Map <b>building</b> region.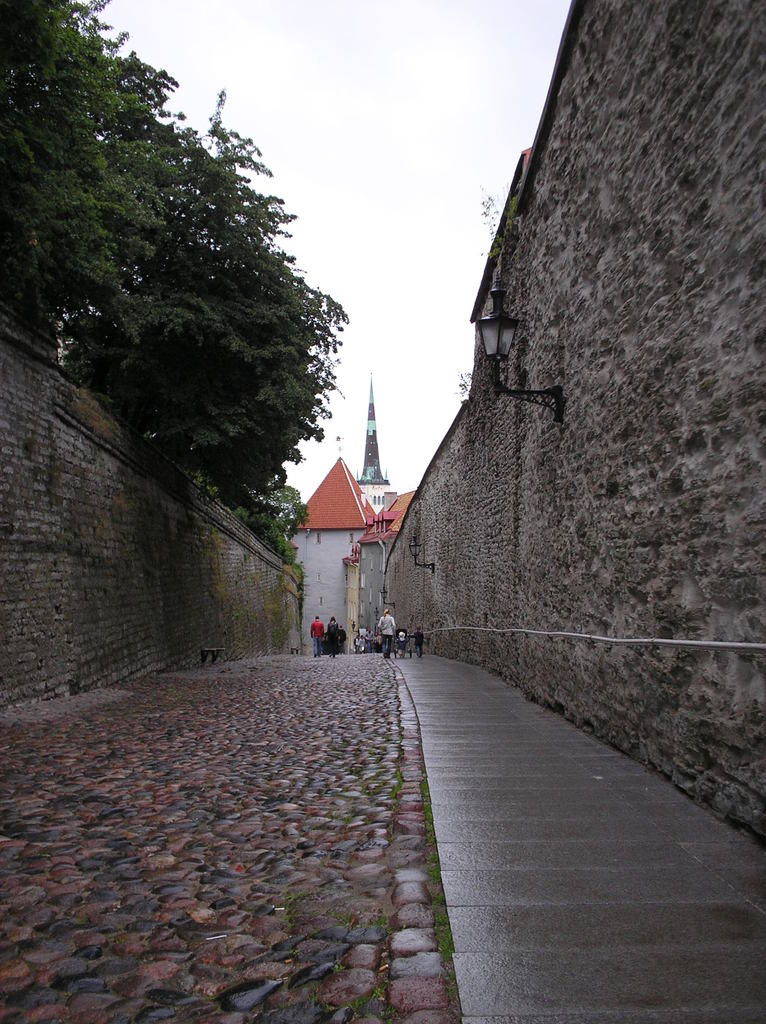
Mapped to detection(284, 461, 412, 652).
